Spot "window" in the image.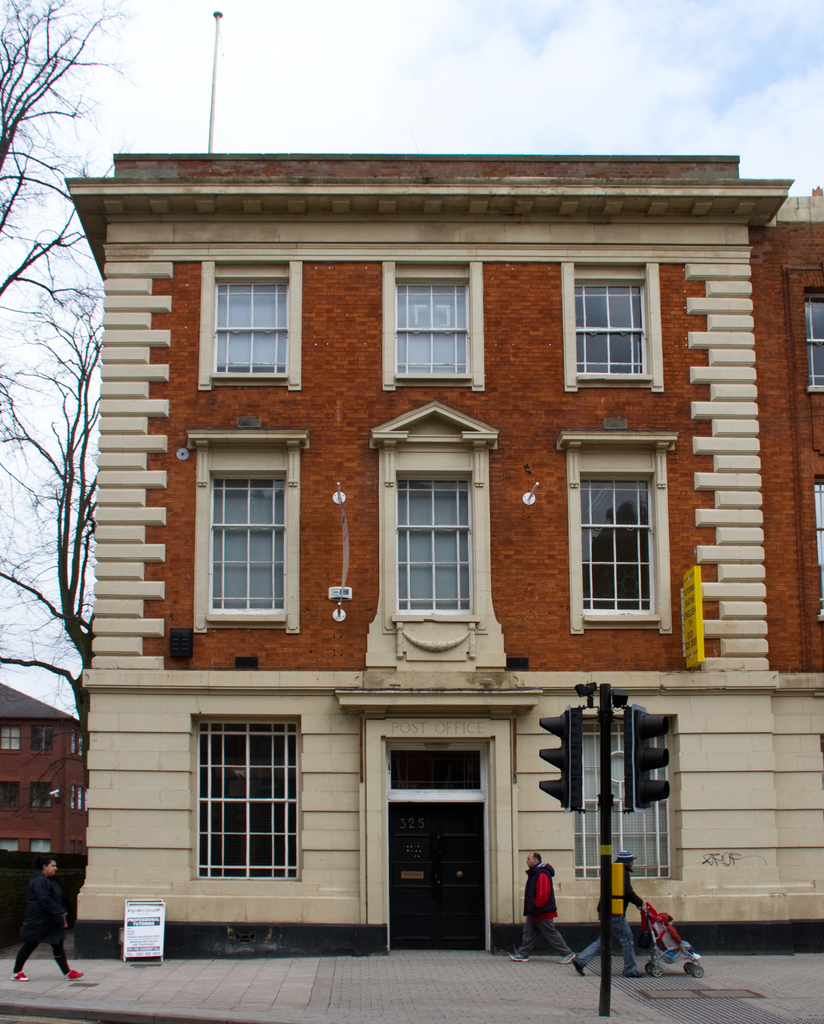
"window" found at <region>196, 721, 299, 879</region>.
